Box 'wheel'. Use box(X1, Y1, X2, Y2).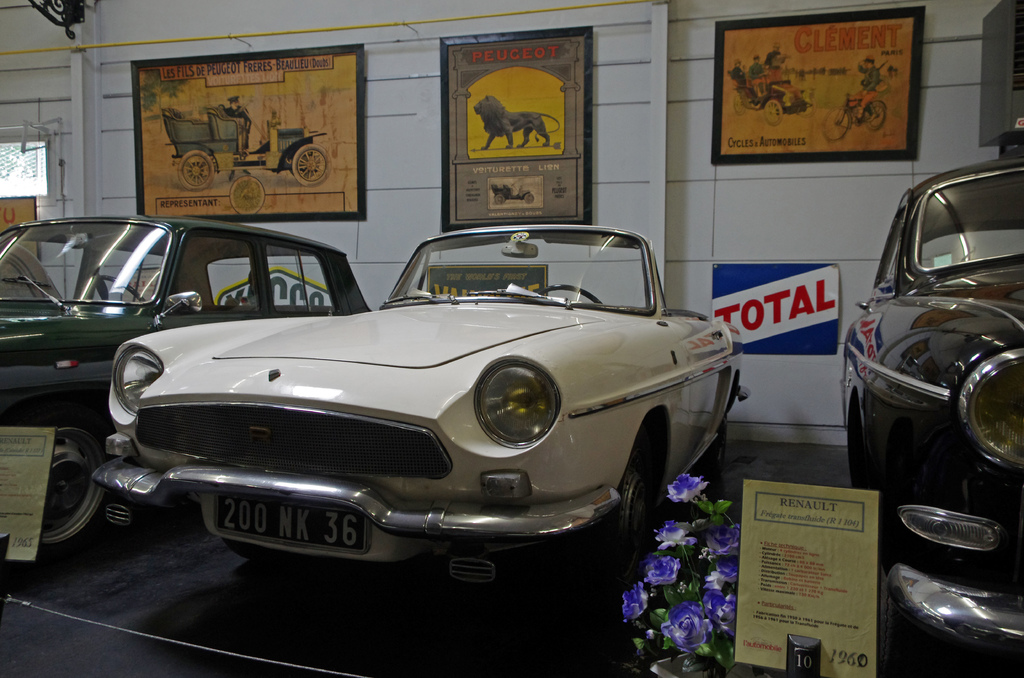
box(538, 287, 600, 303).
